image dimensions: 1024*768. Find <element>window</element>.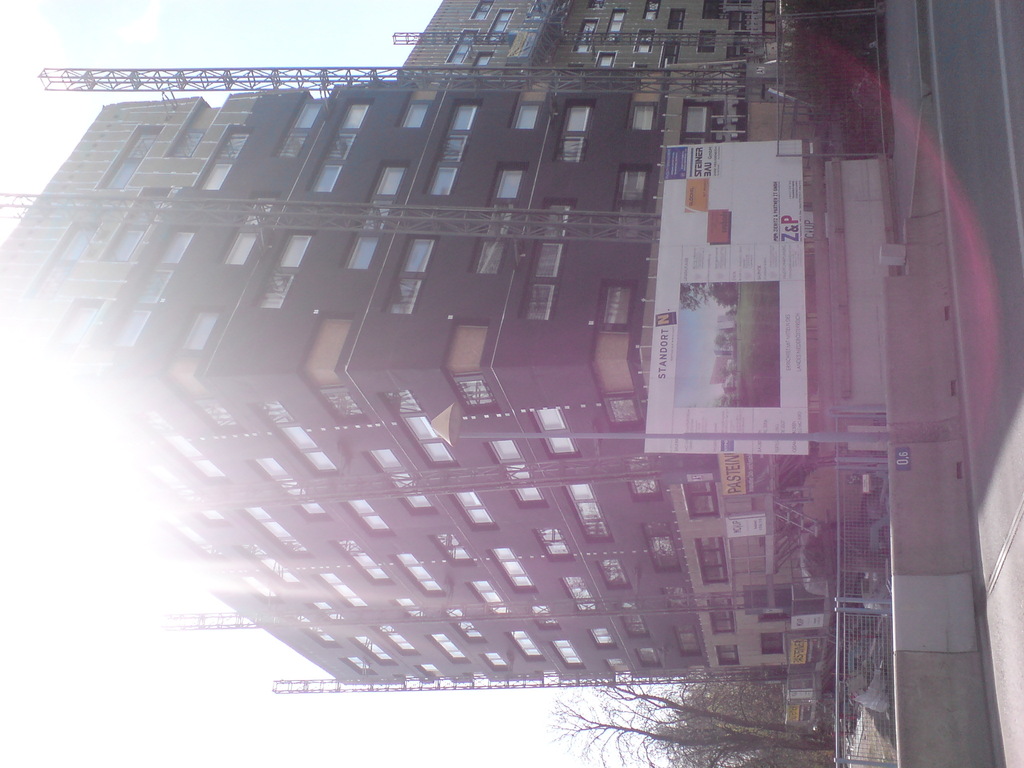
{"left": 614, "top": 601, "right": 648, "bottom": 638}.
